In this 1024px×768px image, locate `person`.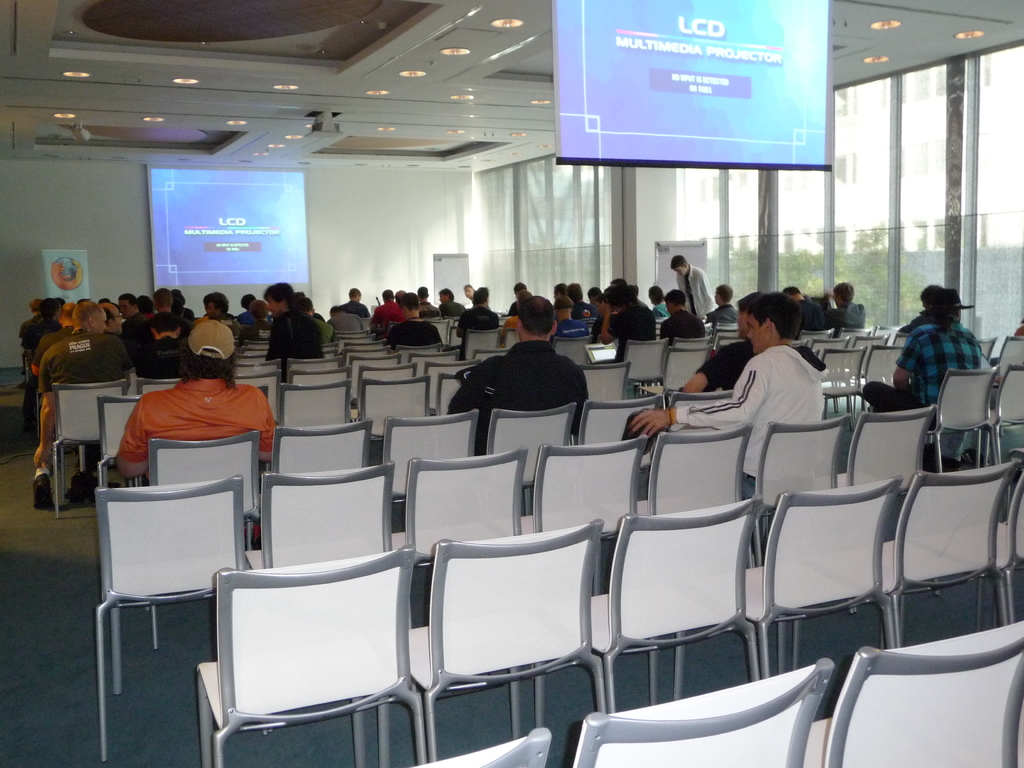
Bounding box: [left=31, top=296, right=129, bottom=511].
